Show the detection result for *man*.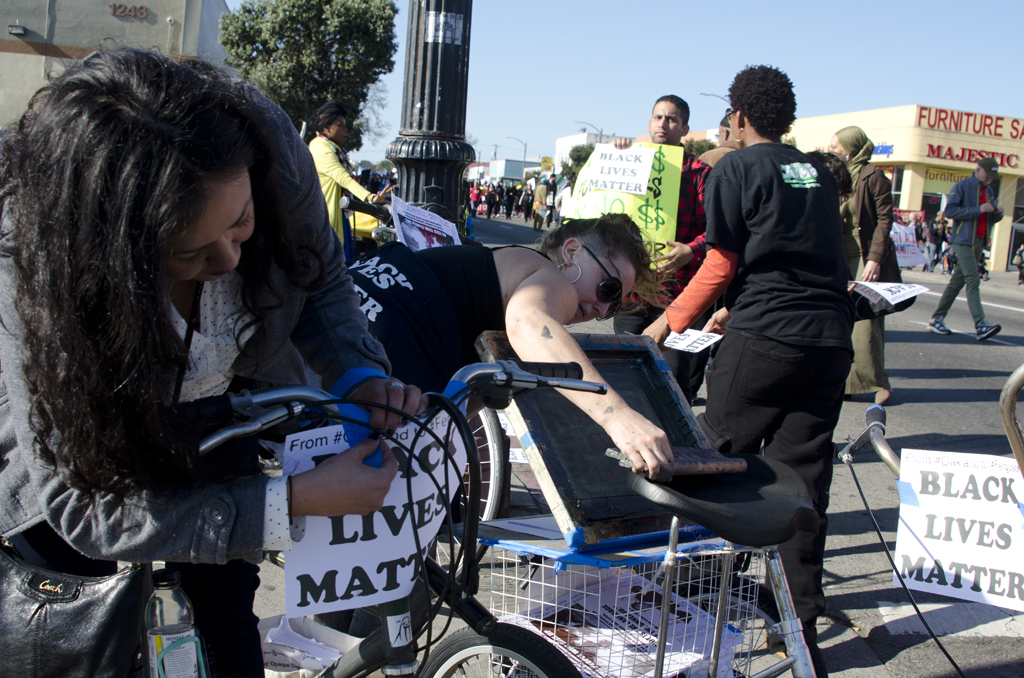
locate(685, 84, 910, 576).
